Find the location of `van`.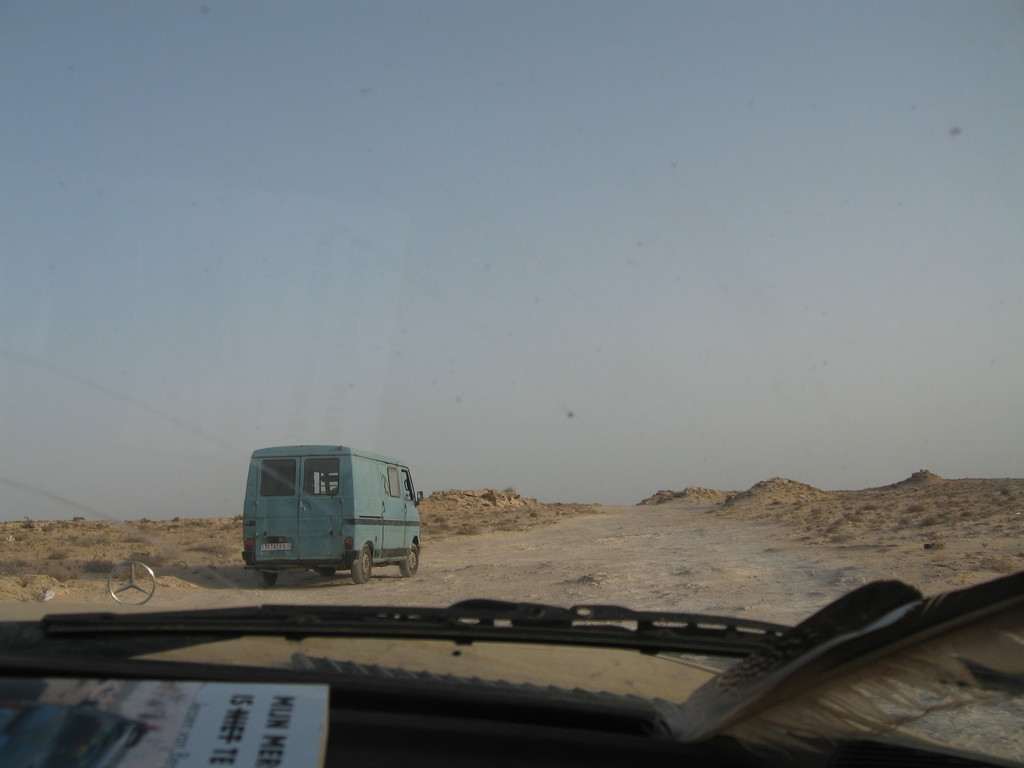
Location: 241 445 424 584.
